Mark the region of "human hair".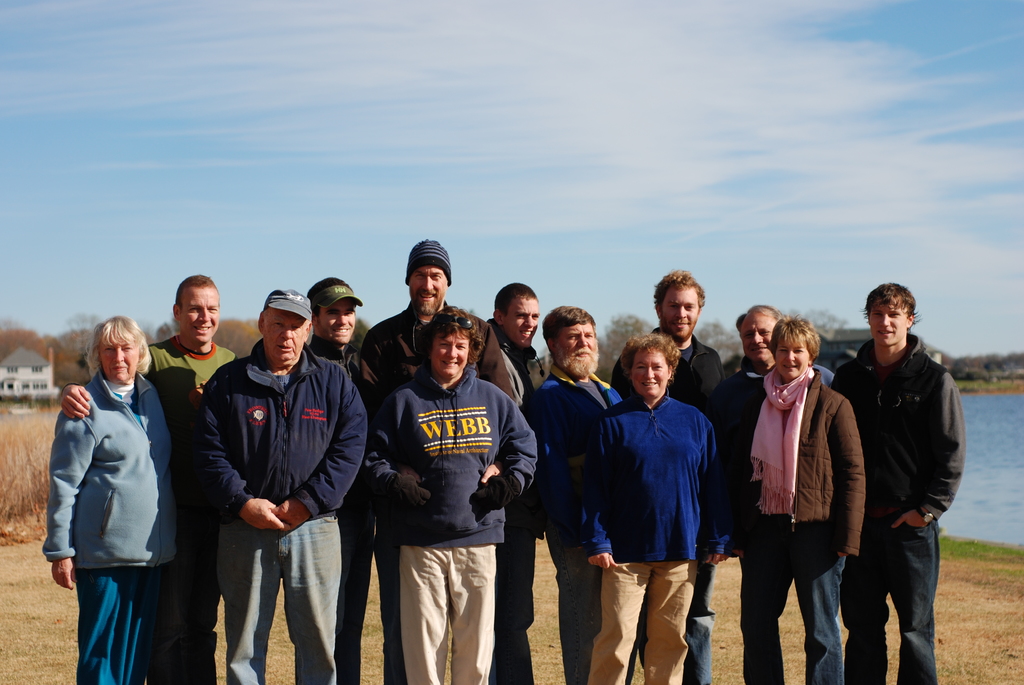
Region: bbox(259, 309, 270, 326).
